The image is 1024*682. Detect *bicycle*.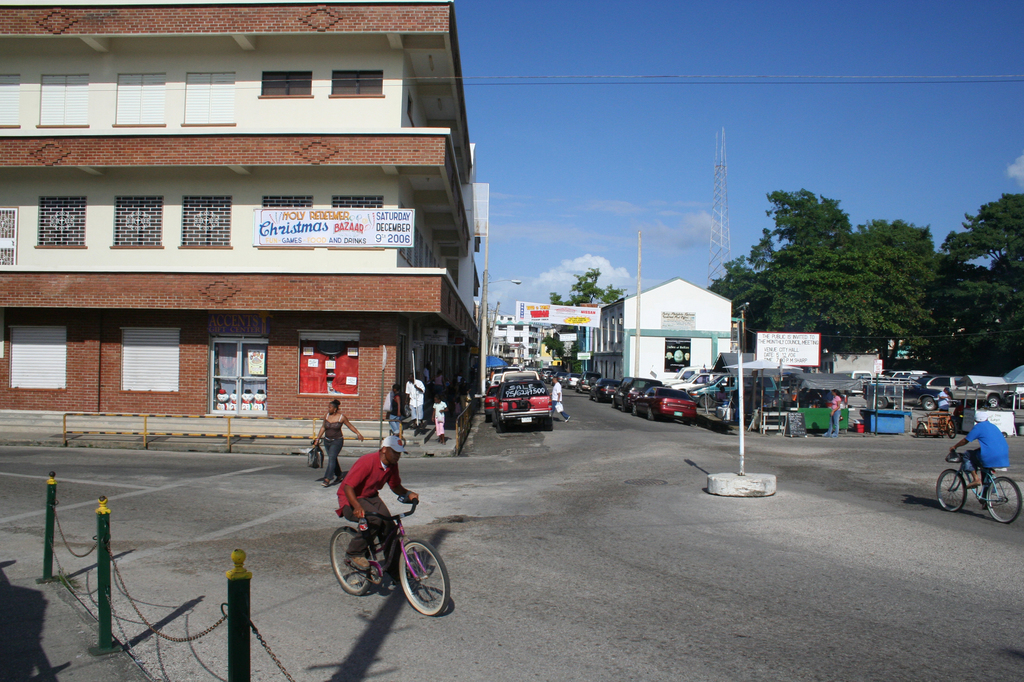
Detection: region(934, 448, 1022, 525).
